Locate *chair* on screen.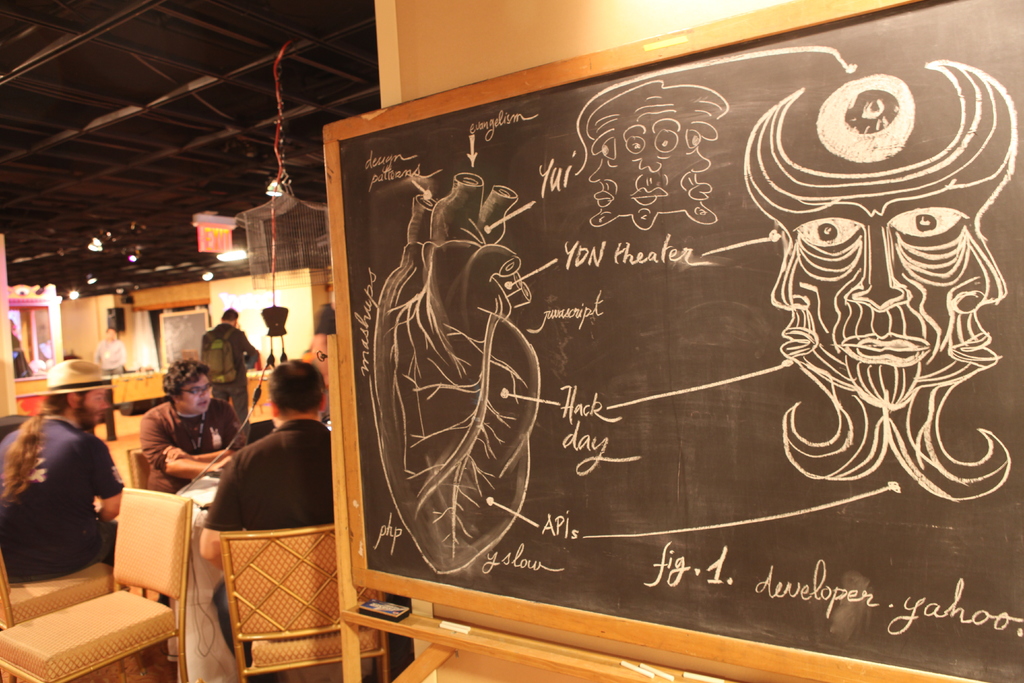
On screen at l=125, t=445, r=150, b=488.
